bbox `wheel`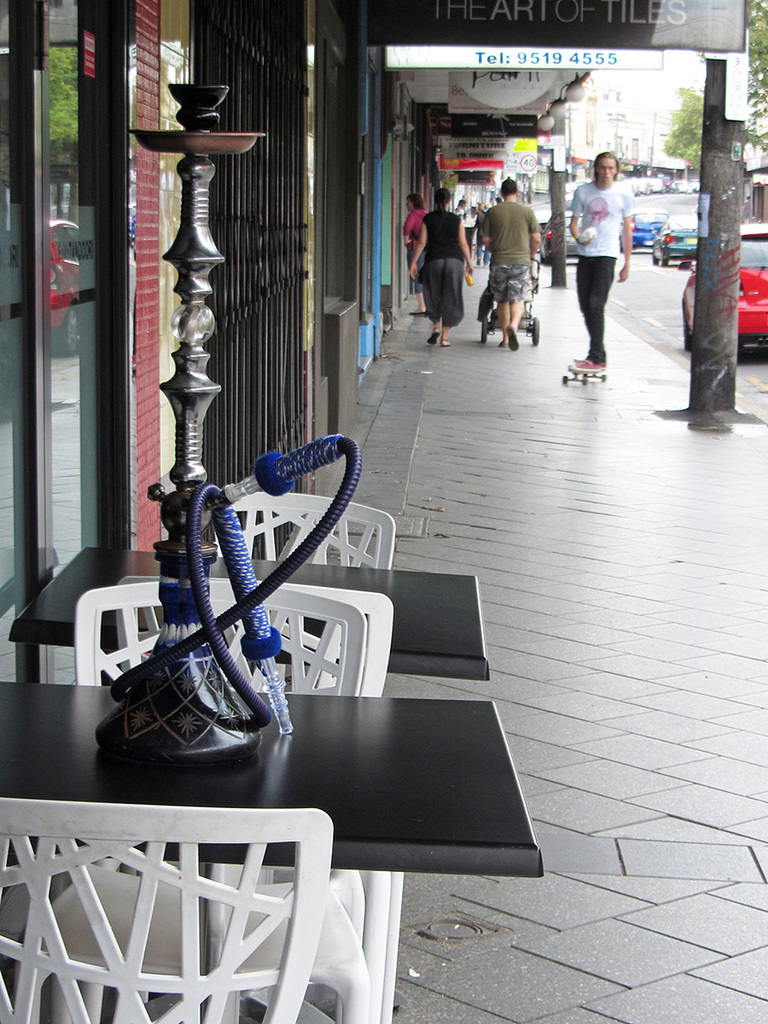
bbox=[684, 303, 694, 352]
